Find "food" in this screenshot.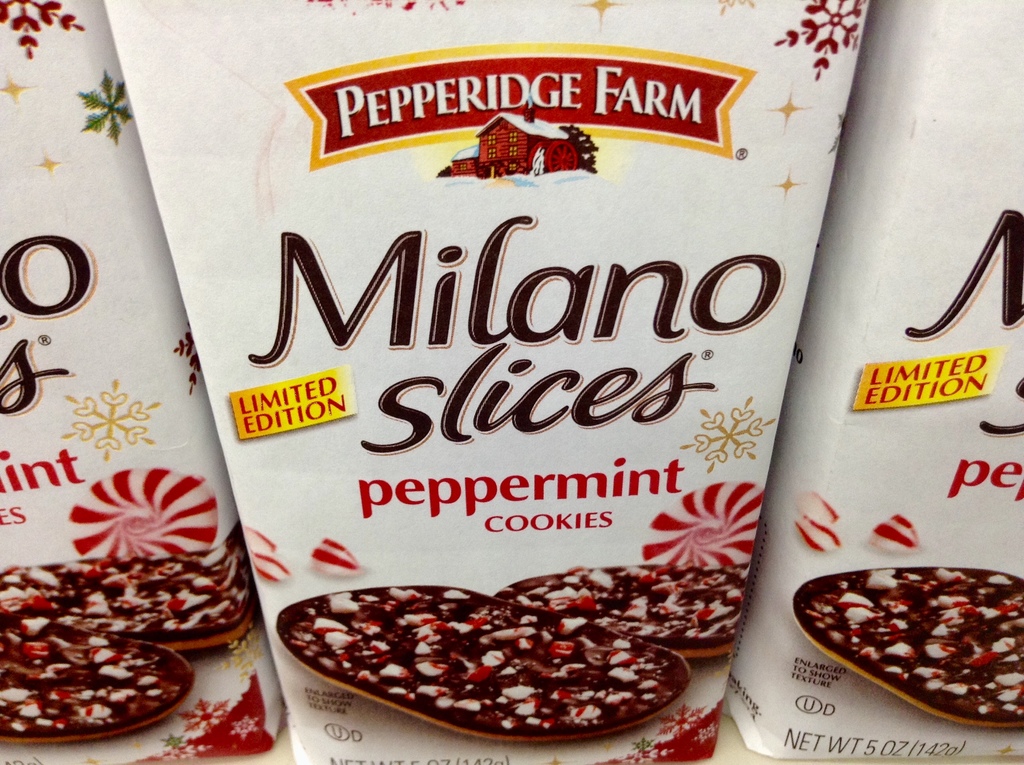
The bounding box for "food" is box=[62, 467, 219, 561].
